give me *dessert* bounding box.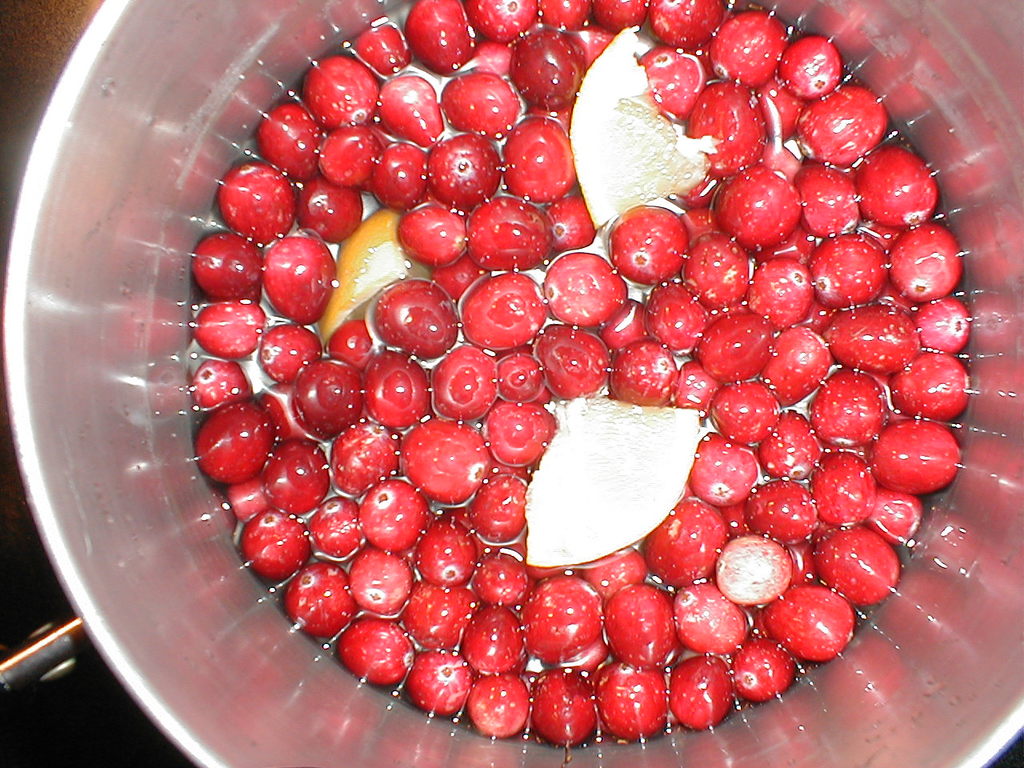
pyautogui.locateOnScreen(117, 52, 960, 767).
